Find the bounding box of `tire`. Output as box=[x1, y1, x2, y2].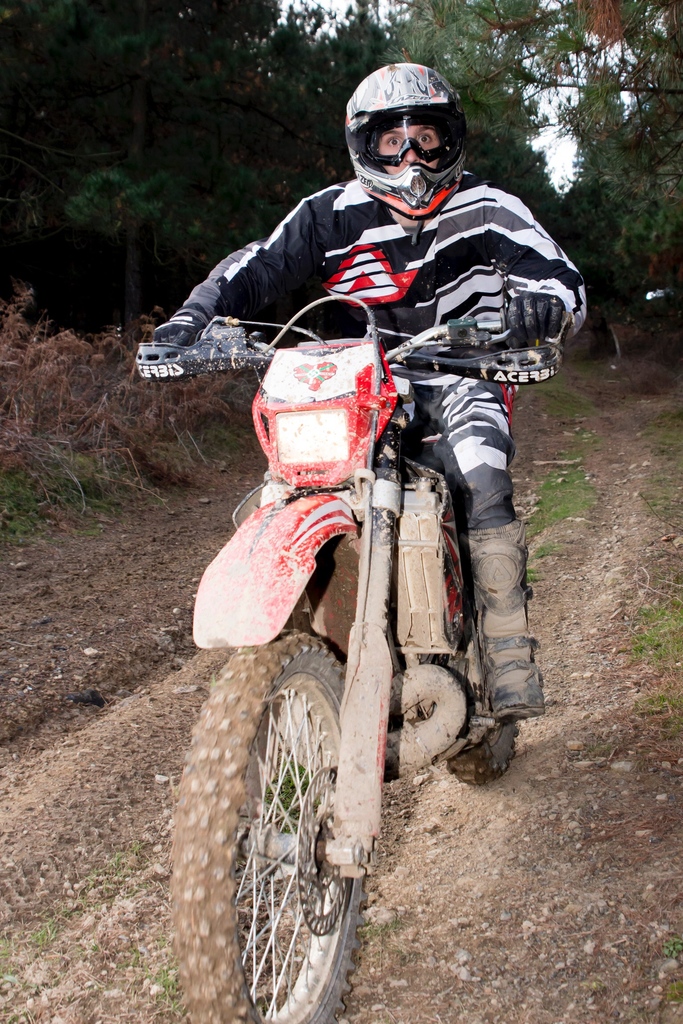
box=[444, 541, 525, 786].
